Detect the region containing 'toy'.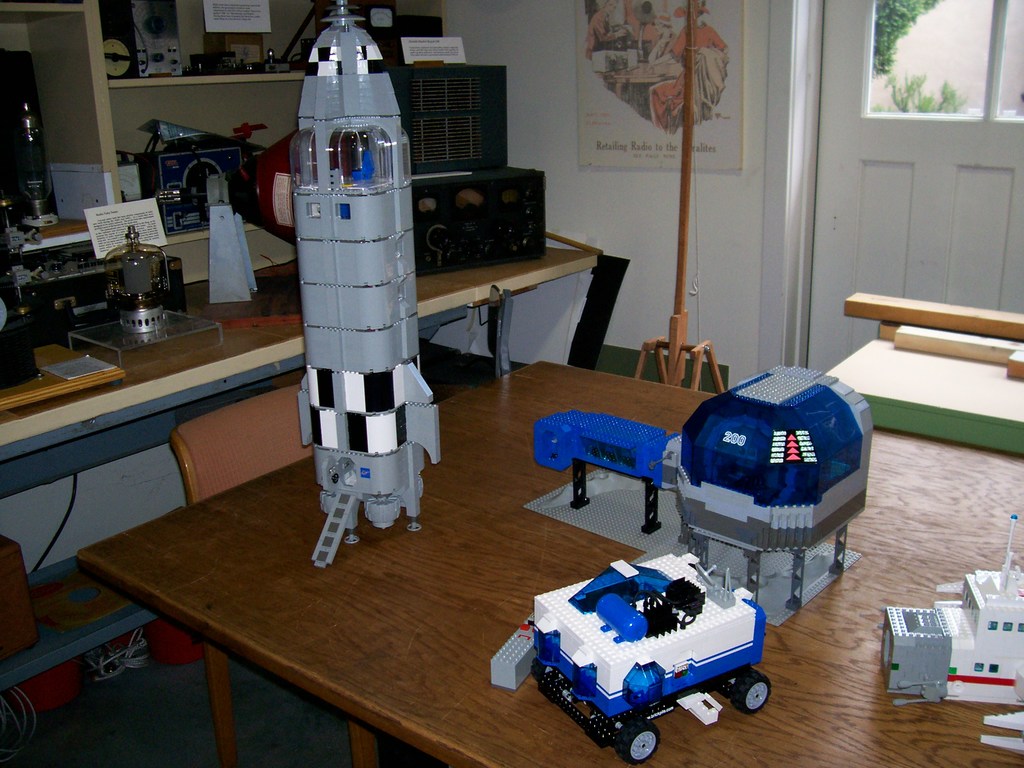
Rect(880, 514, 1023, 755).
